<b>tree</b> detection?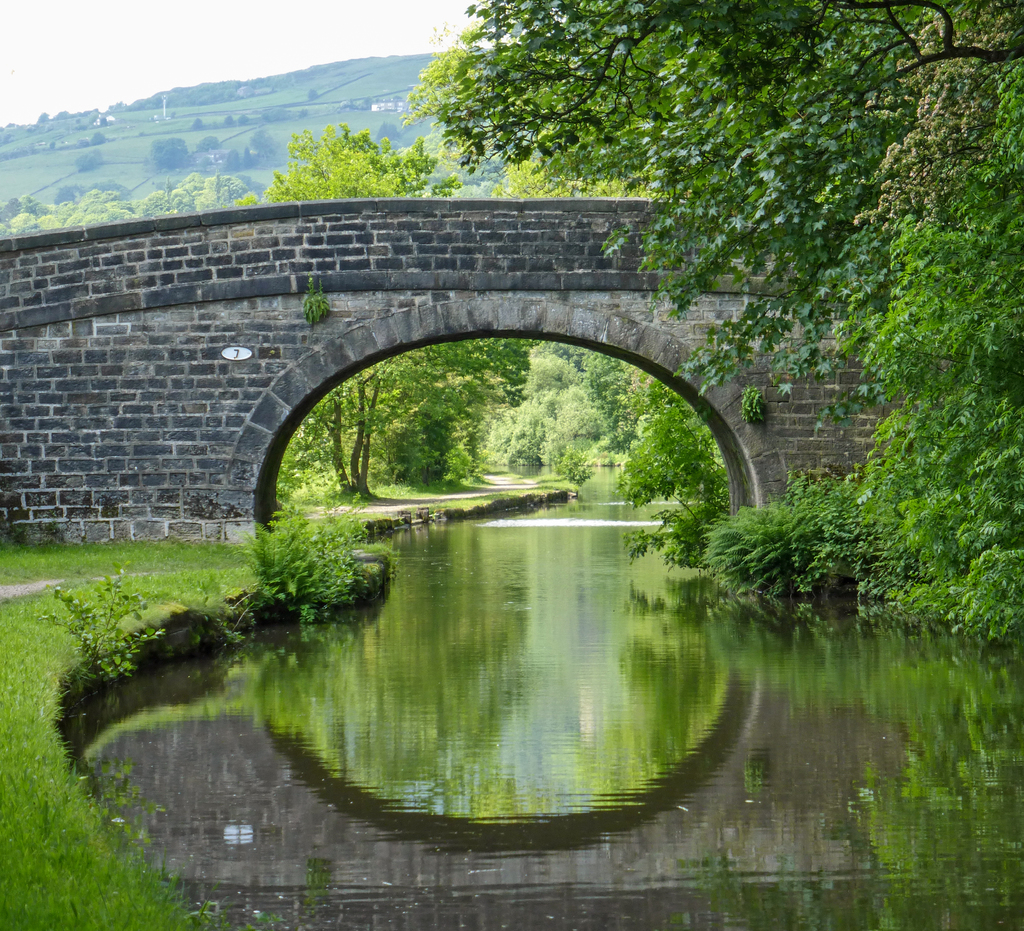
[left=245, top=145, right=258, bottom=172]
